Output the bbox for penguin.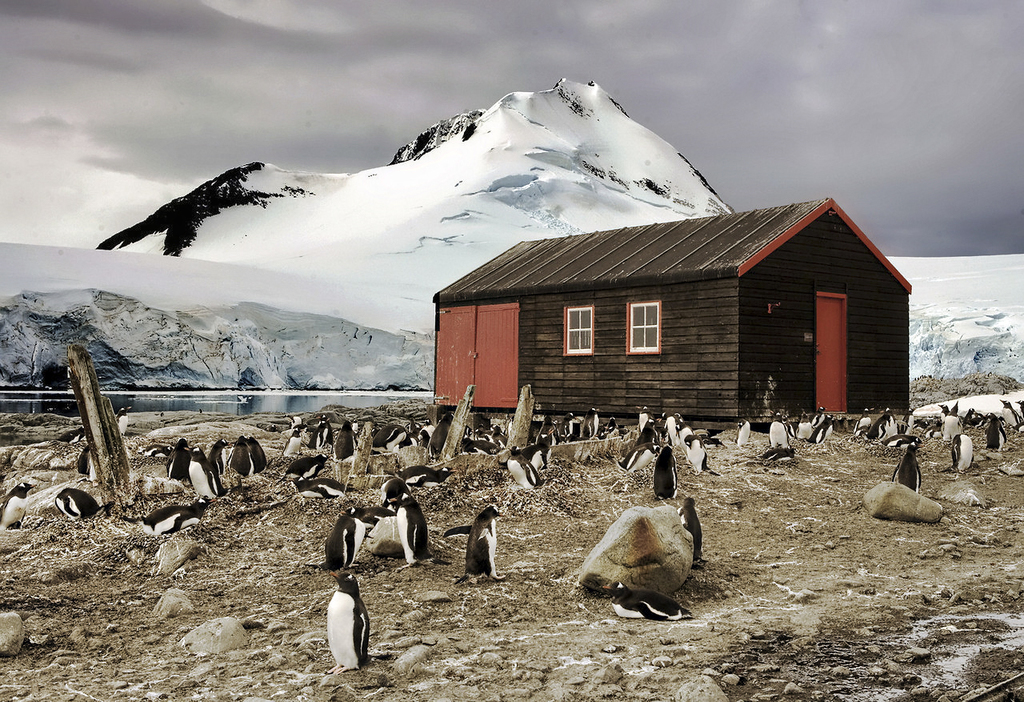
Rect(0, 479, 38, 528).
